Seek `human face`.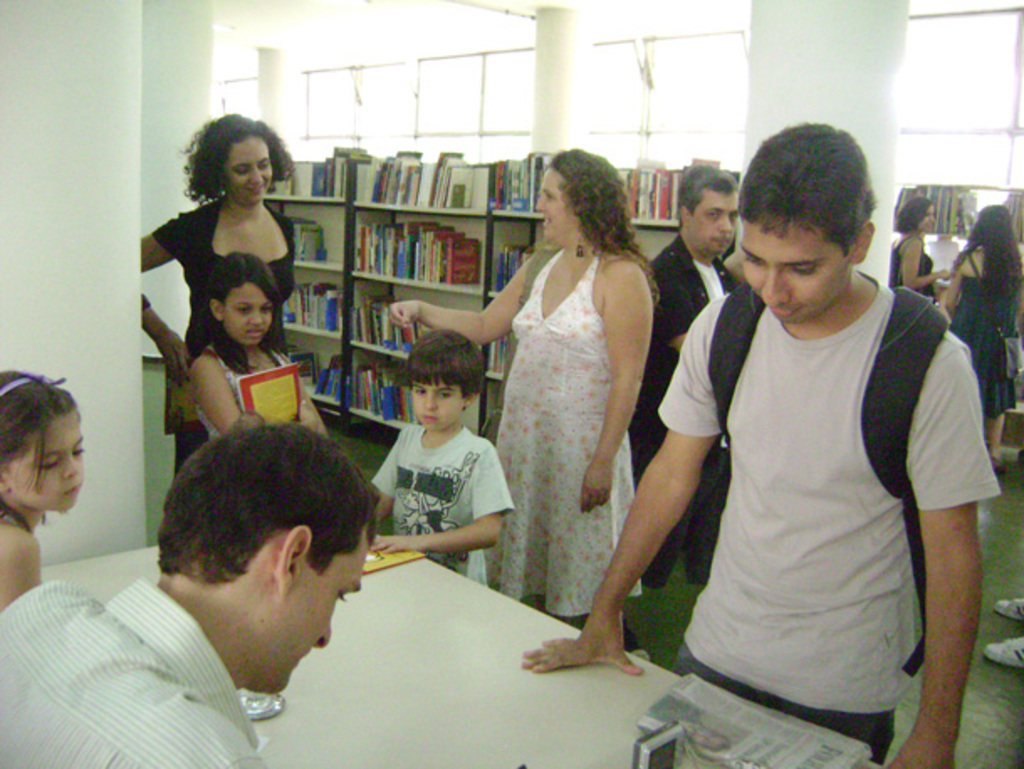
220:134:272:200.
